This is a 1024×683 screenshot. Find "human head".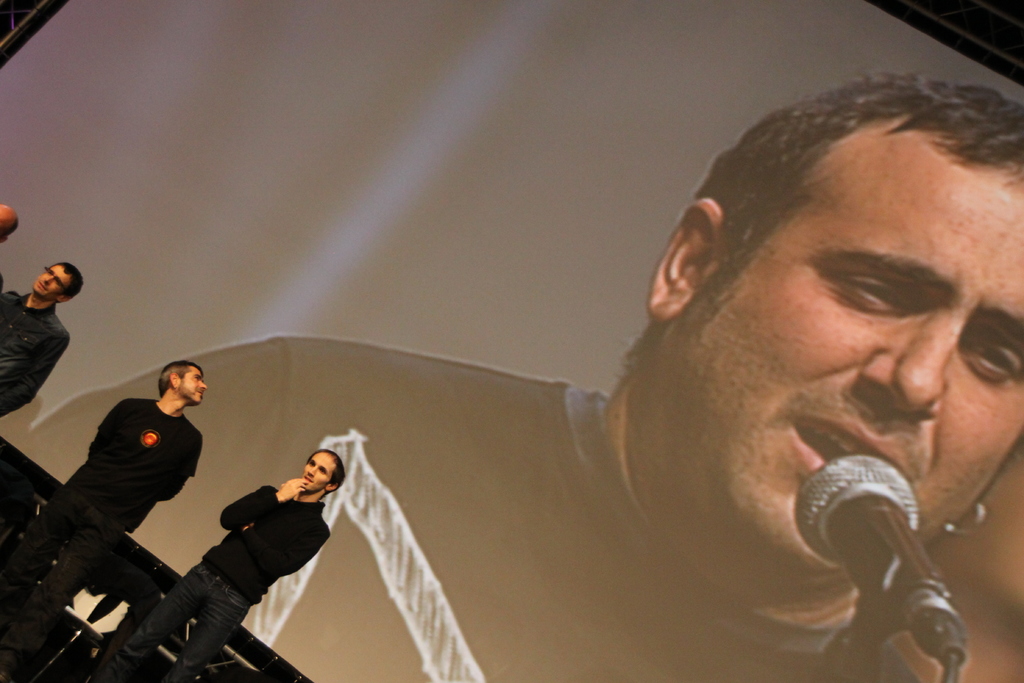
Bounding box: select_region(297, 447, 345, 498).
